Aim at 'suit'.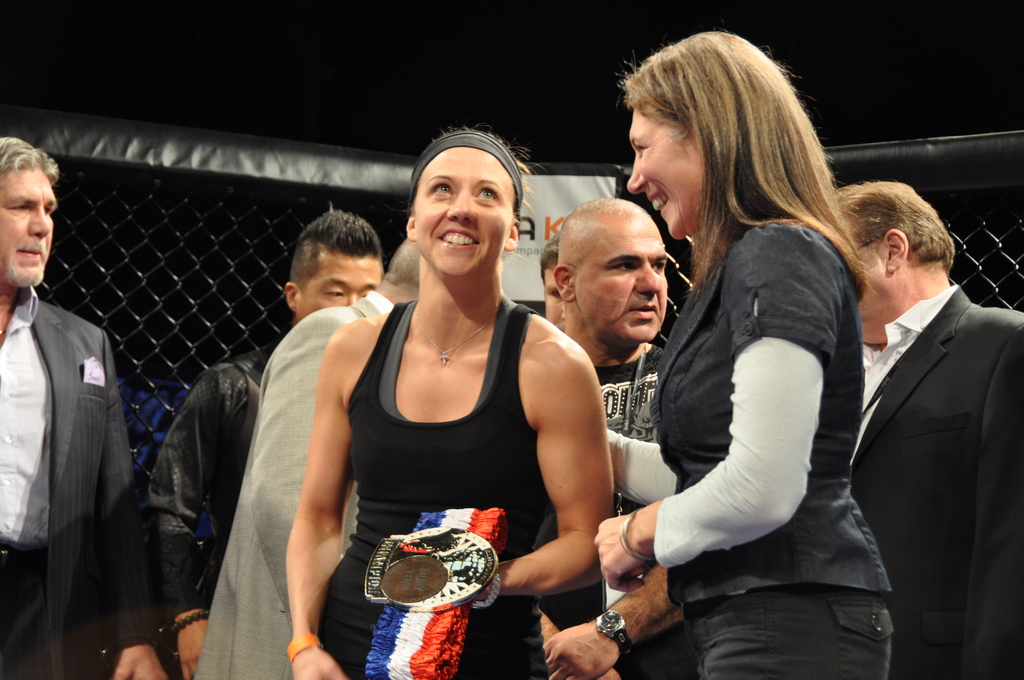
Aimed at <region>0, 287, 157, 679</region>.
